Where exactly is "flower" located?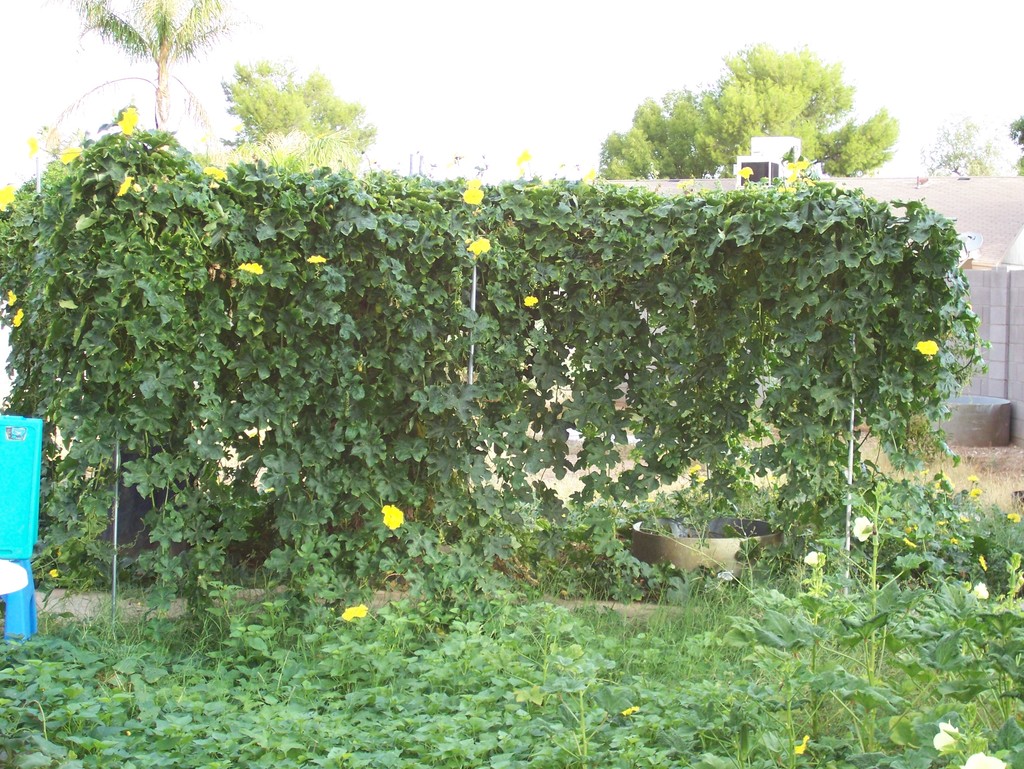
Its bounding box is select_region(6, 287, 17, 304).
